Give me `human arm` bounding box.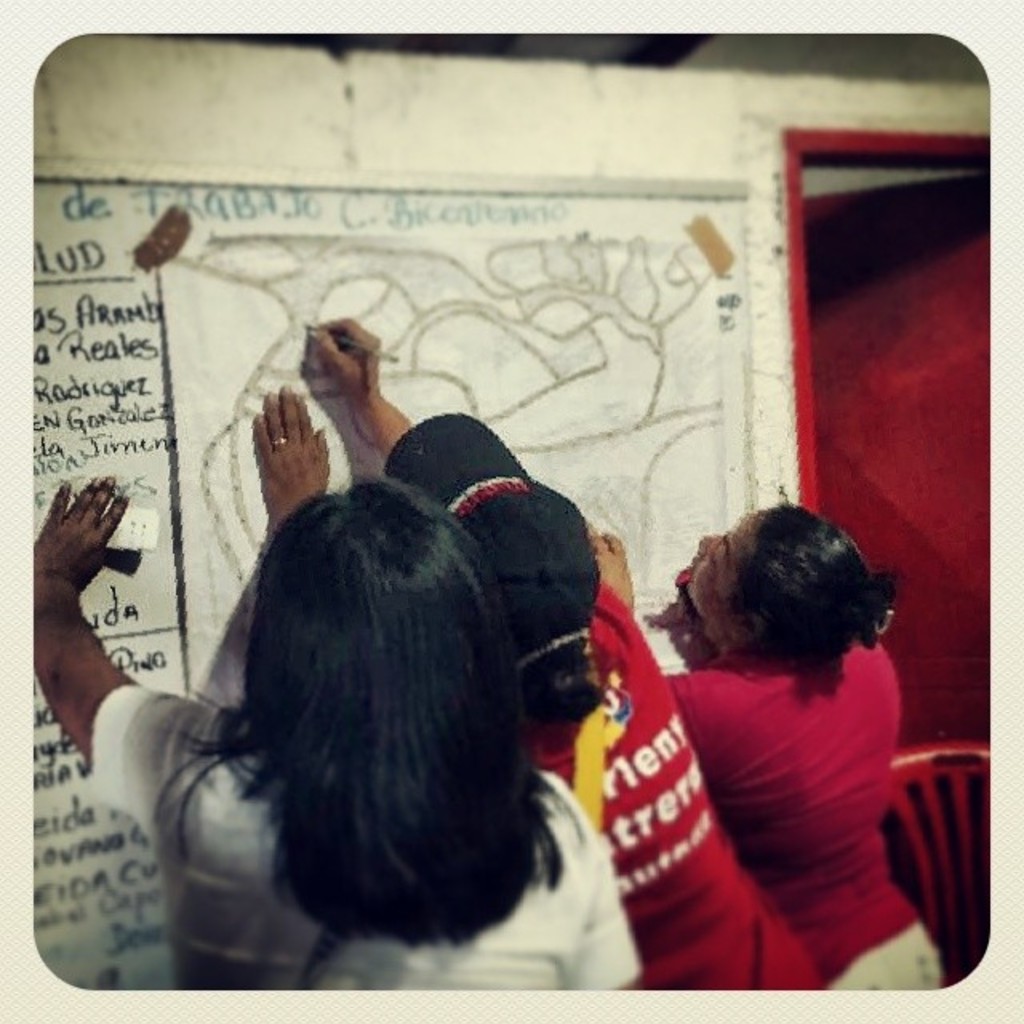
[left=589, top=514, right=638, bottom=614].
